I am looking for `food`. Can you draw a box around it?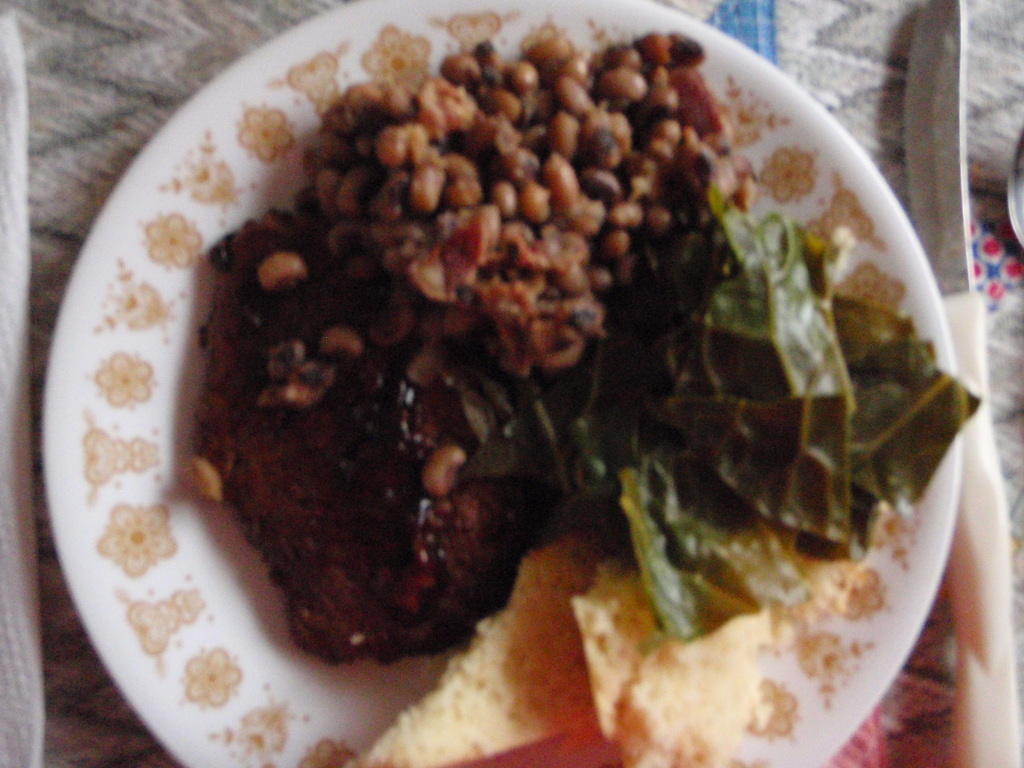
Sure, the bounding box is (340,540,600,767).
